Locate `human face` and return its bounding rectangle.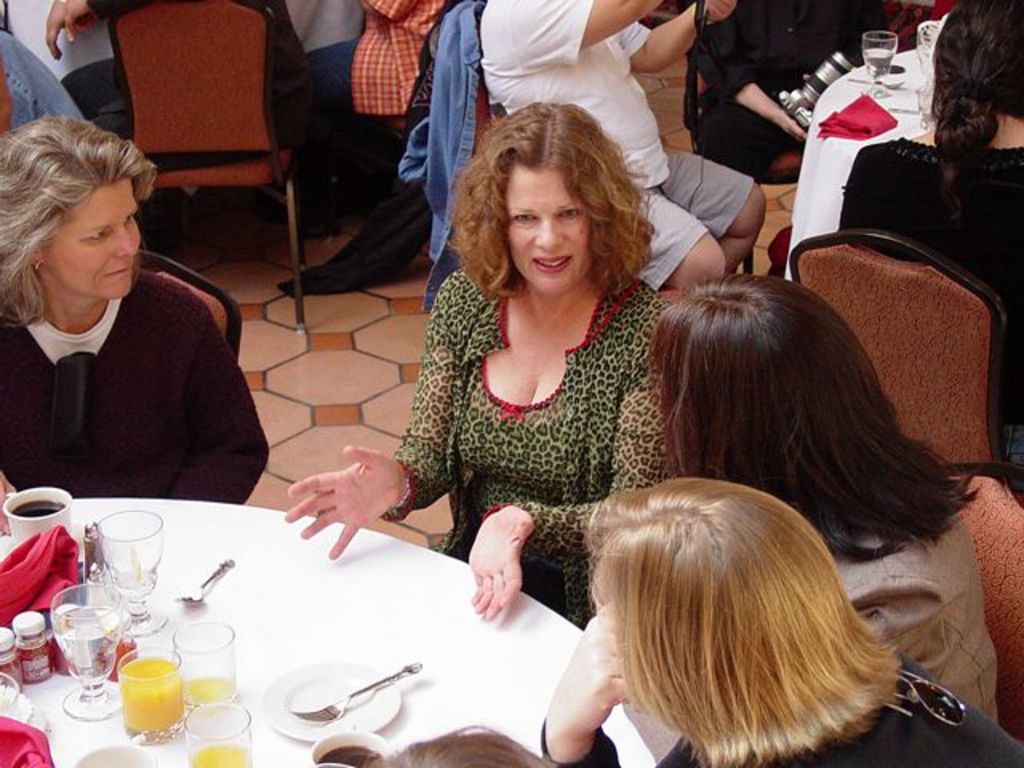
[509, 168, 590, 293].
